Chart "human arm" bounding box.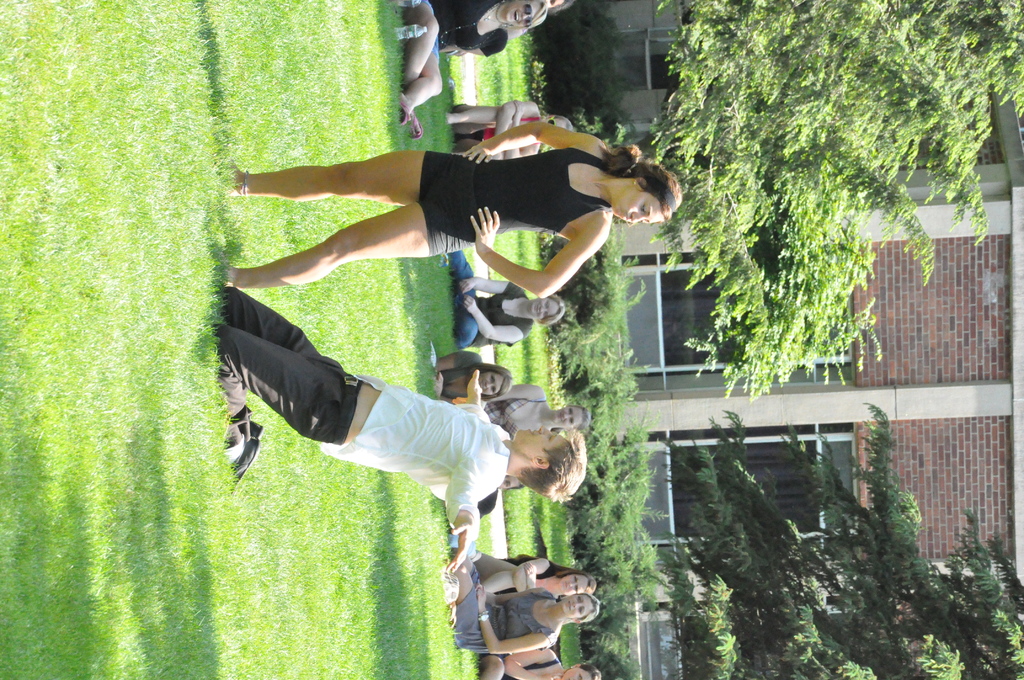
Charted: rect(515, 555, 554, 592).
